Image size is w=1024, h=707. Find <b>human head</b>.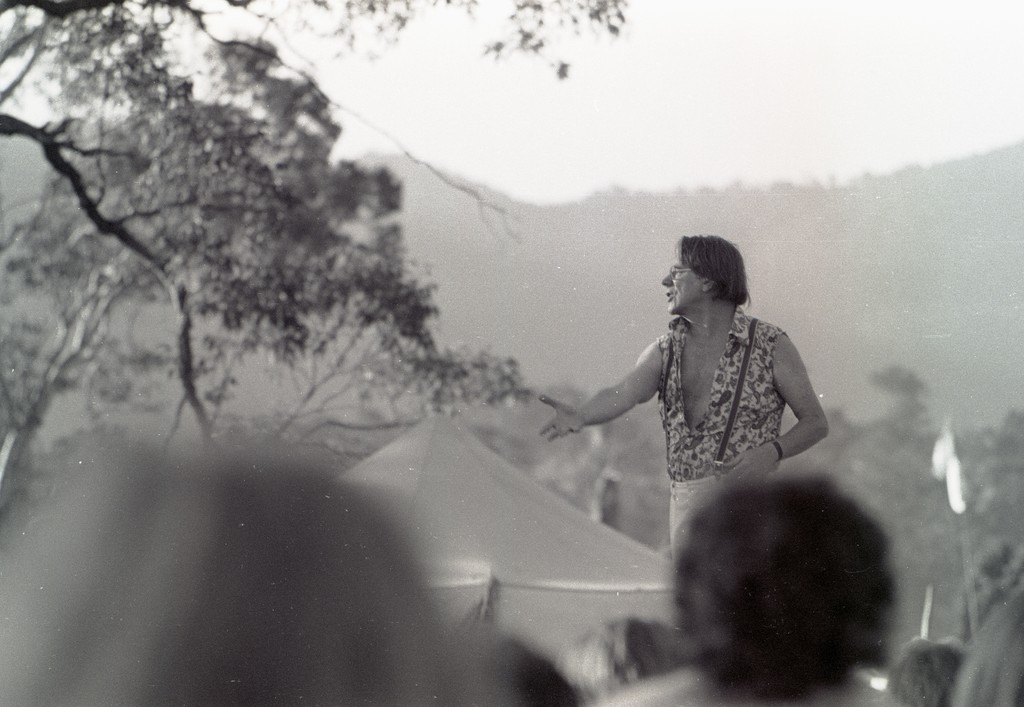
[x1=892, y1=638, x2=965, y2=706].
